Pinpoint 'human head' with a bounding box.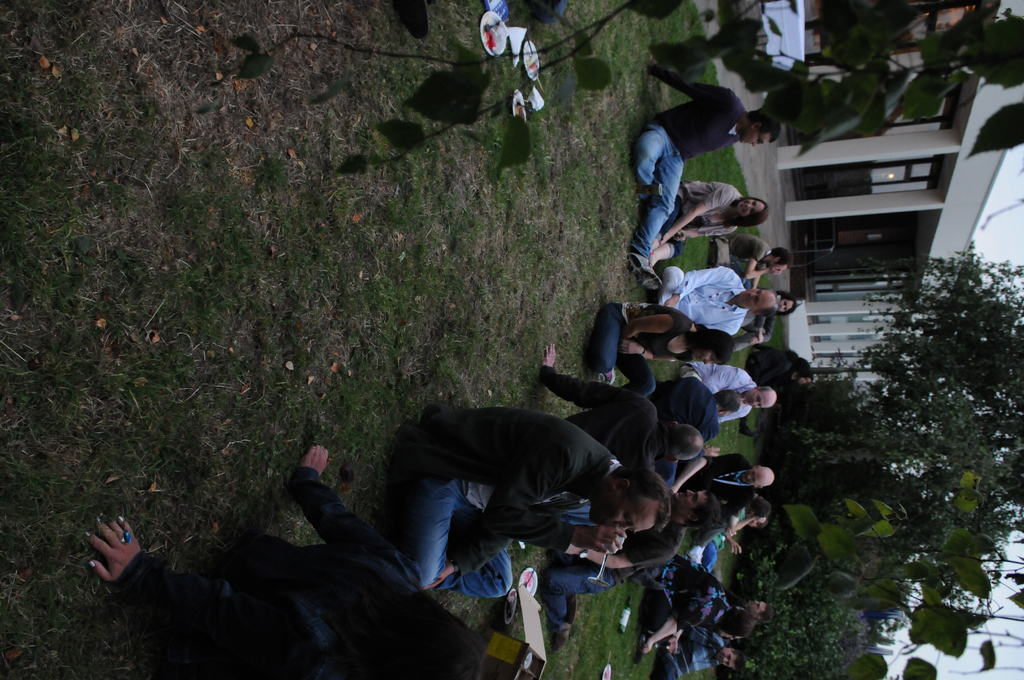
740, 464, 772, 488.
